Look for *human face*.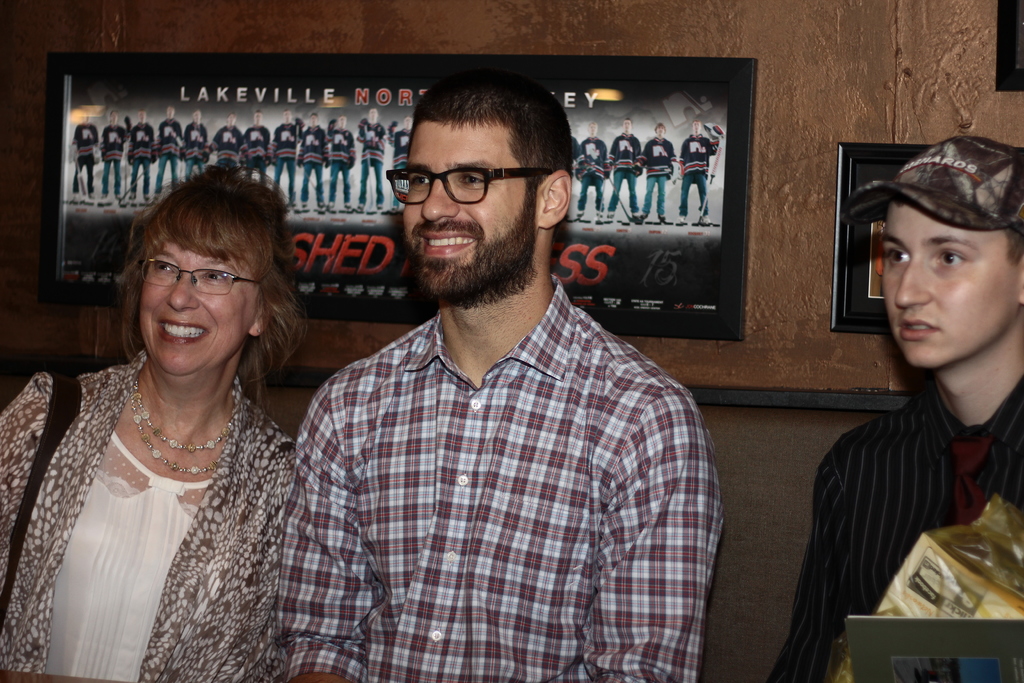
Found: [165, 107, 173, 116].
